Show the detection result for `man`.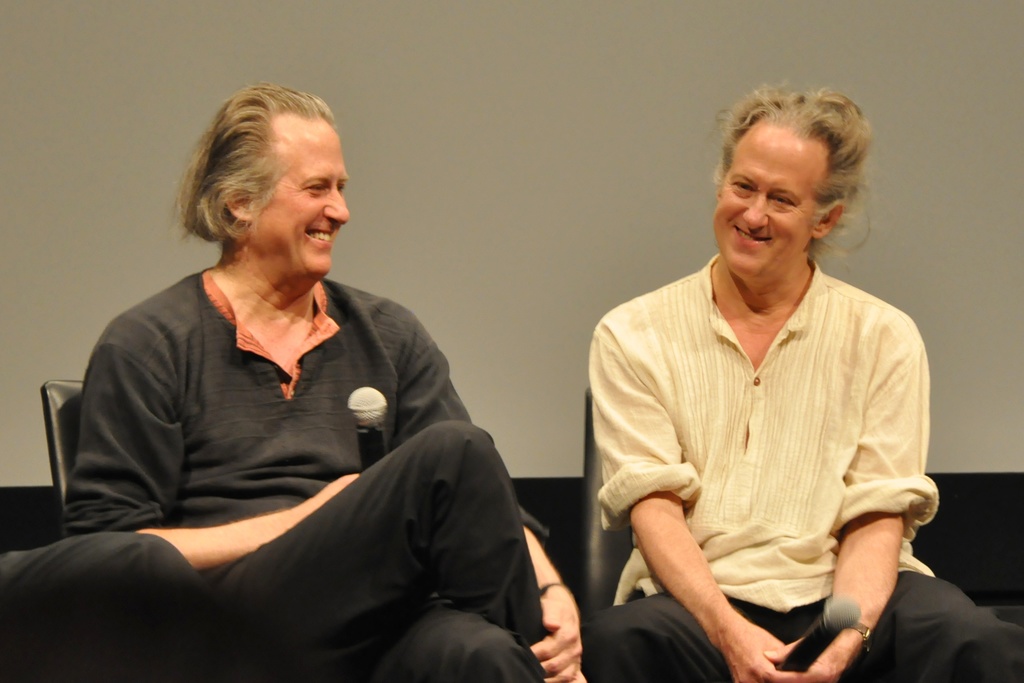
[x1=572, y1=92, x2=940, y2=679].
